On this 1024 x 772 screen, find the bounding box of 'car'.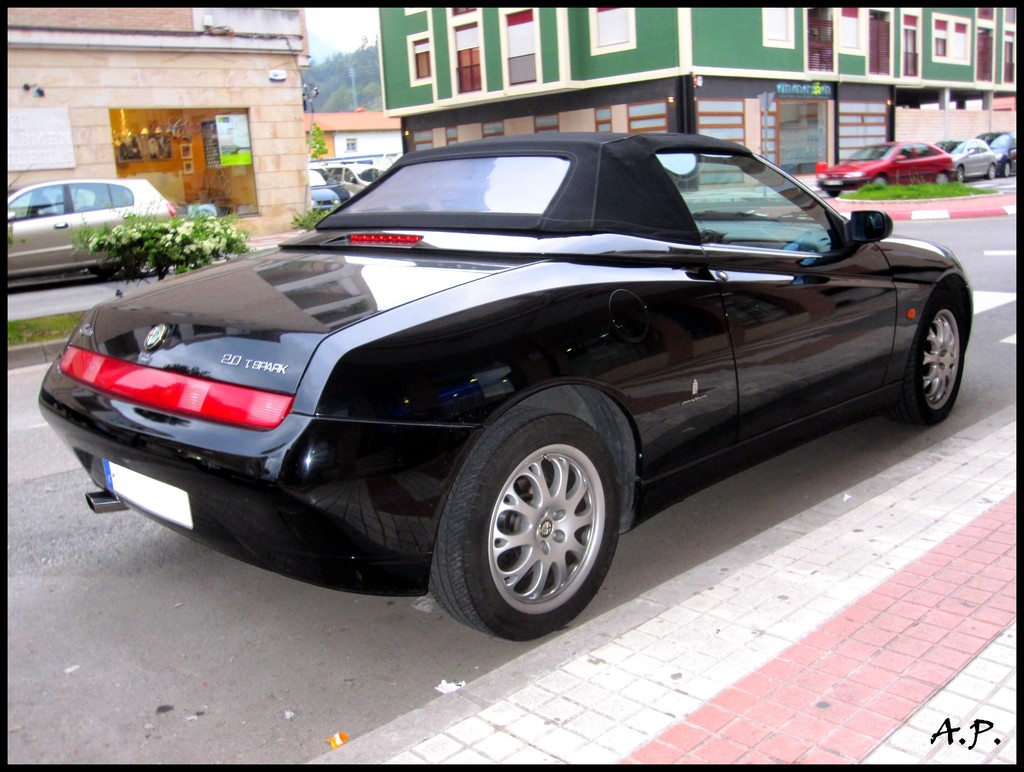
Bounding box: (7,165,174,277).
